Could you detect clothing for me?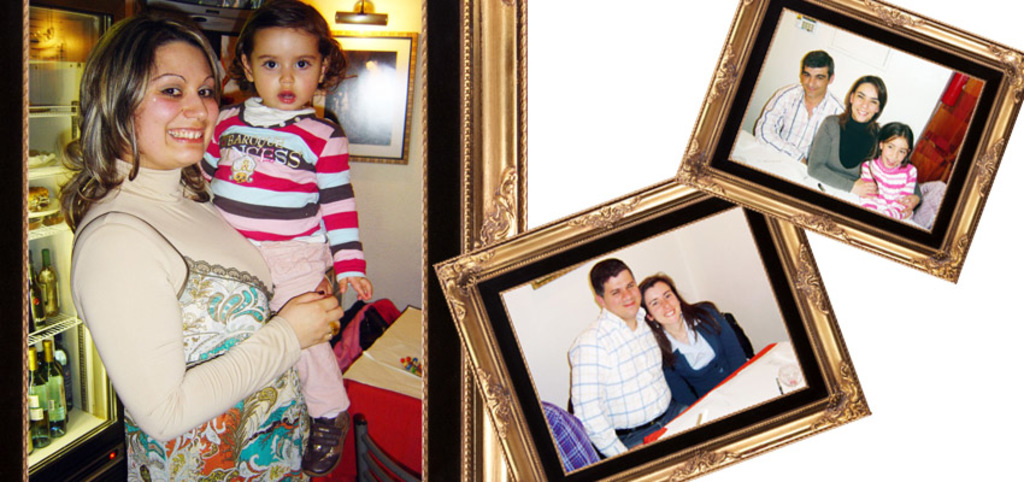
Detection result: (x1=59, y1=158, x2=307, y2=481).
